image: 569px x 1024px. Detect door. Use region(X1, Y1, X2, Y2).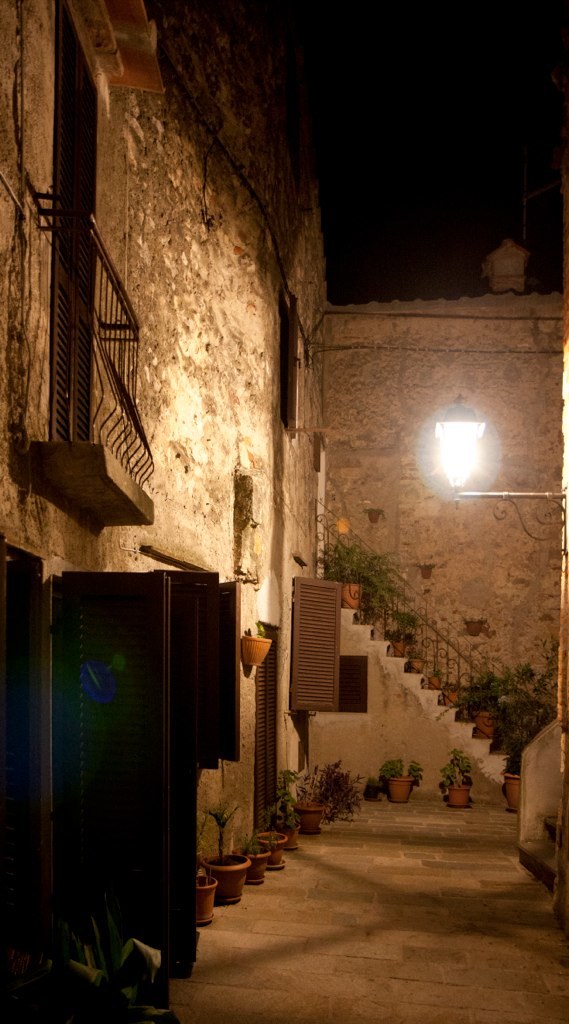
region(55, 566, 199, 971).
